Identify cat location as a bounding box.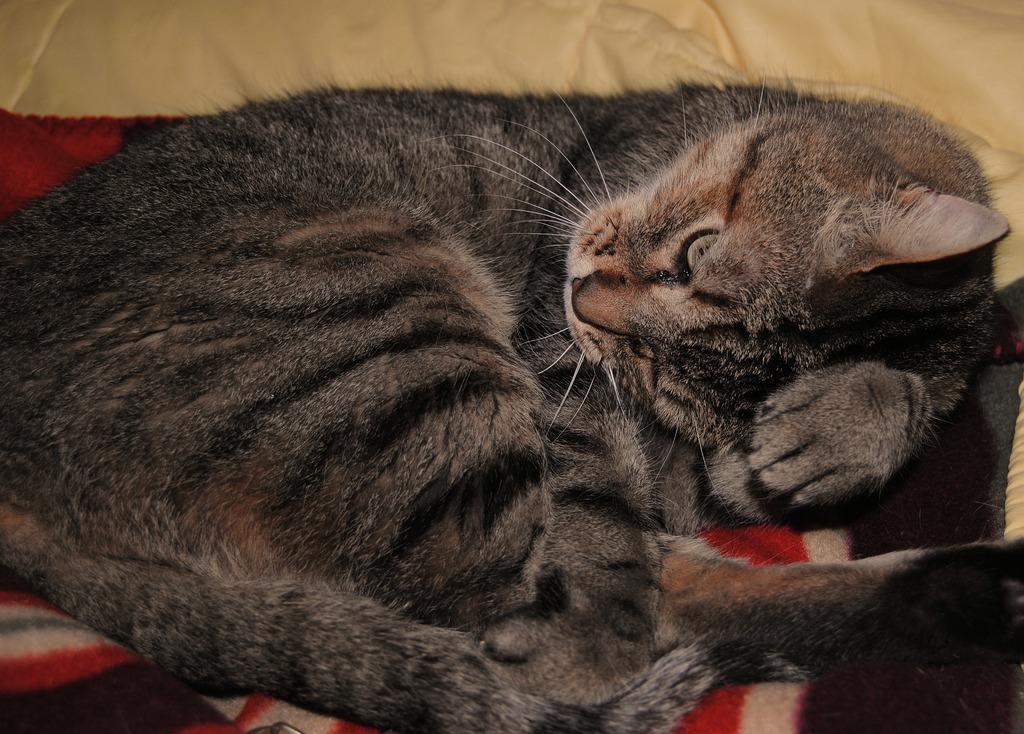
select_region(0, 74, 1016, 733).
